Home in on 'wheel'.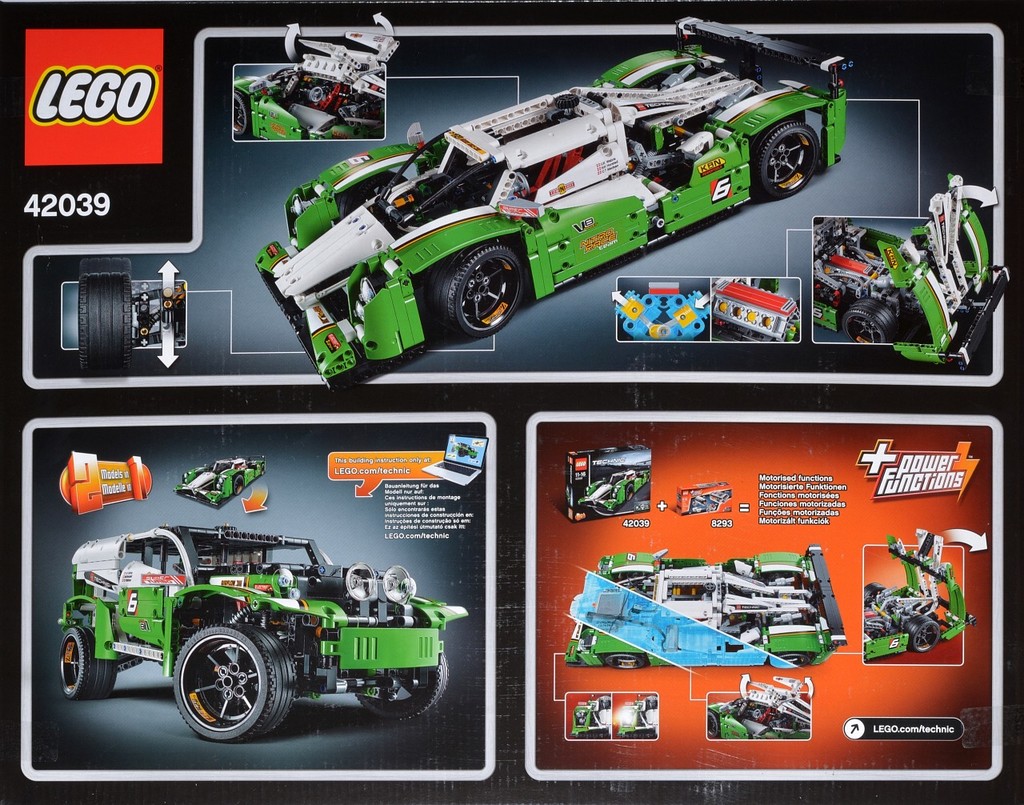
Homed in at {"left": 434, "top": 237, "right": 526, "bottom": 344}.
